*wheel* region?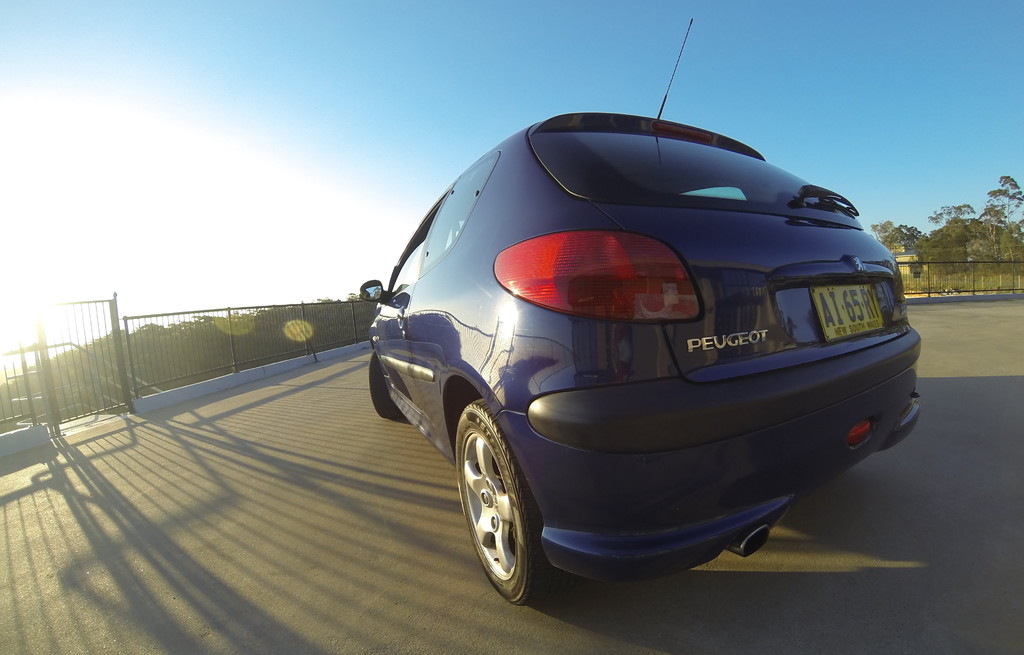
bbox=[369, 352, 402, 418]
